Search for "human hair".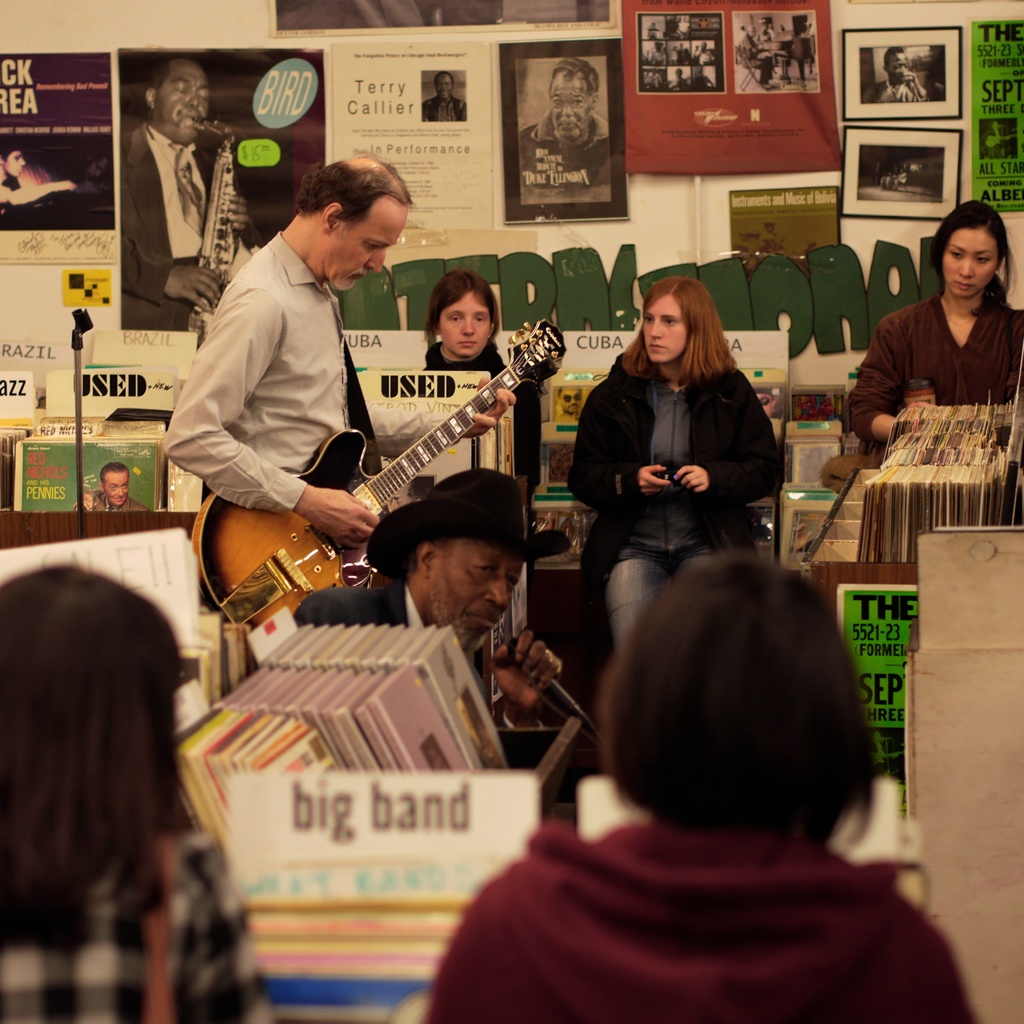
Found at 426 265 499 350.
